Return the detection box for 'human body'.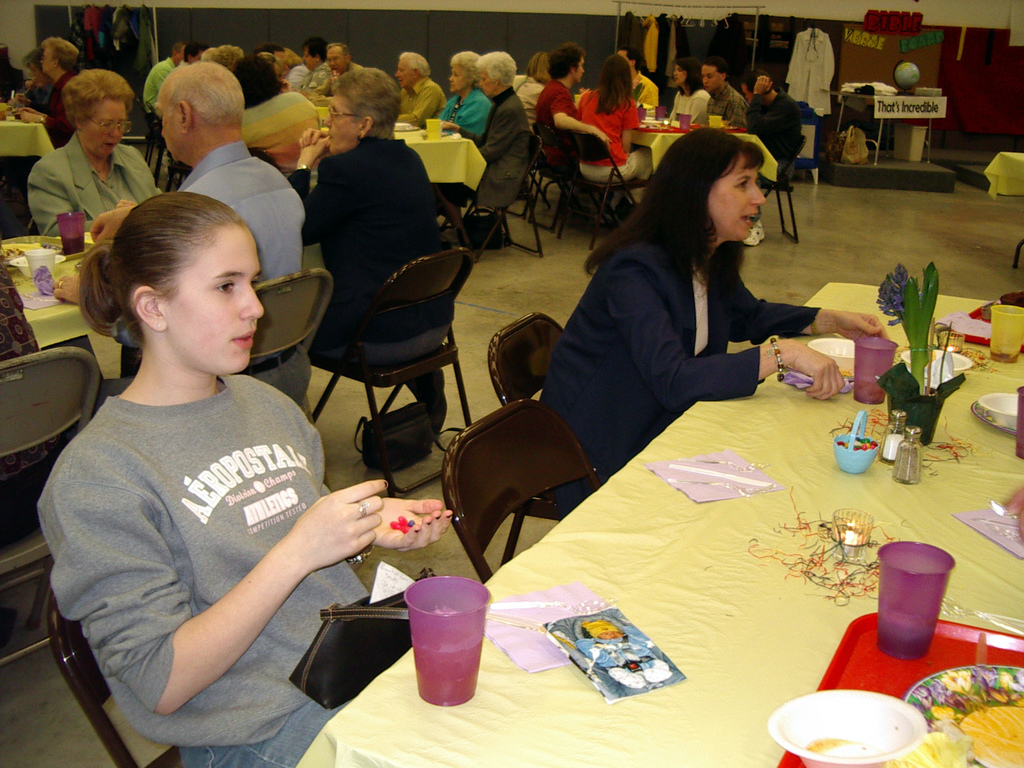
(741, 69, 804, 162).
